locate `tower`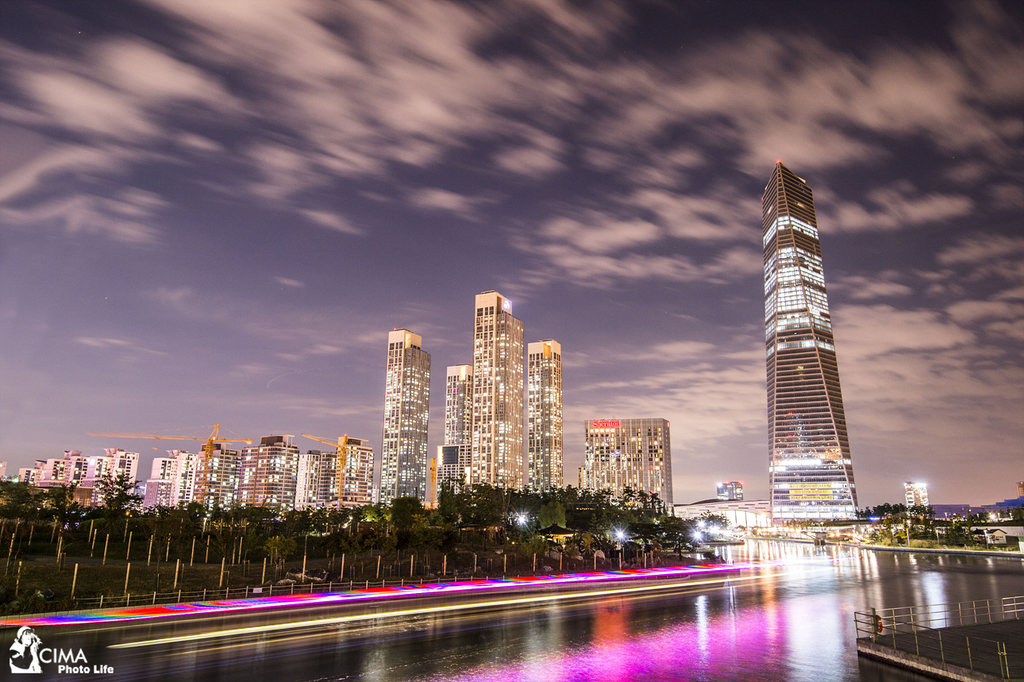
(447,364,468,484)
